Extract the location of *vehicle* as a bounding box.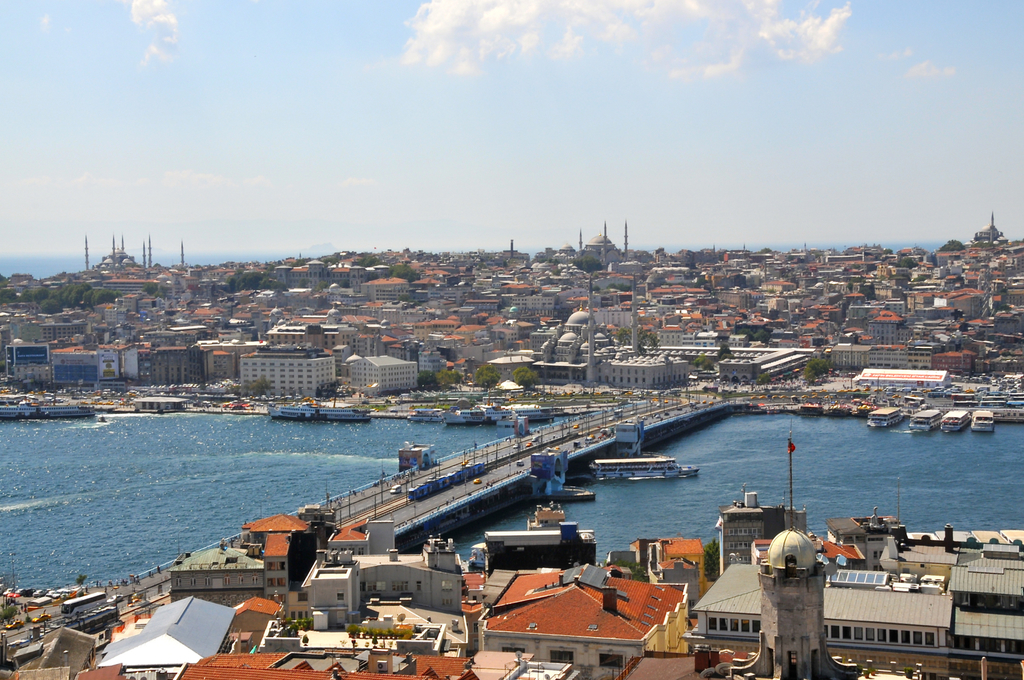
box=[40, 605, 120, 640].
